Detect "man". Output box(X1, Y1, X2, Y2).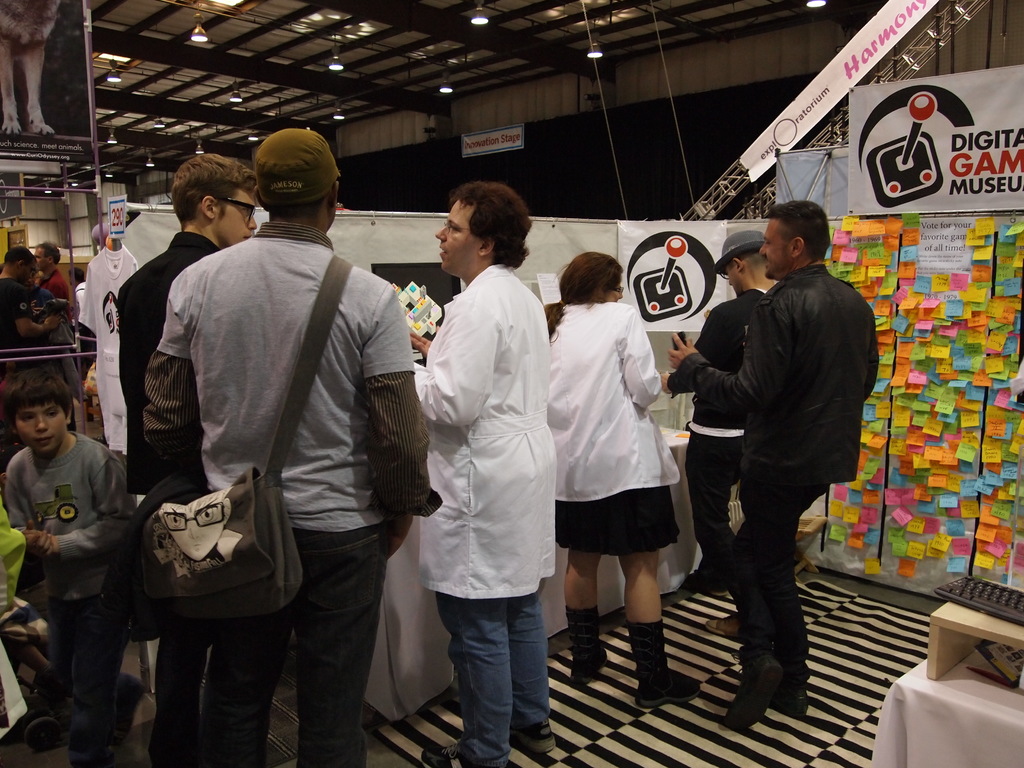
box(116, 146, 277, 756).
